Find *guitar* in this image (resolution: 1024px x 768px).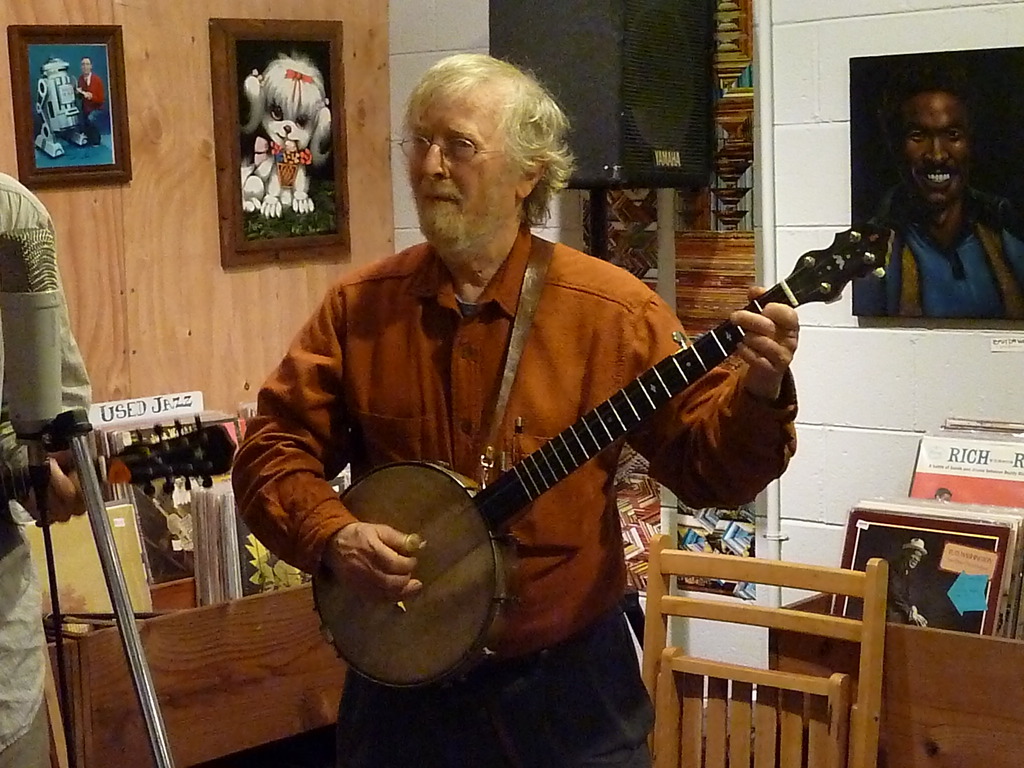
[x1=318, y1=227, x2=871, y2=688].
